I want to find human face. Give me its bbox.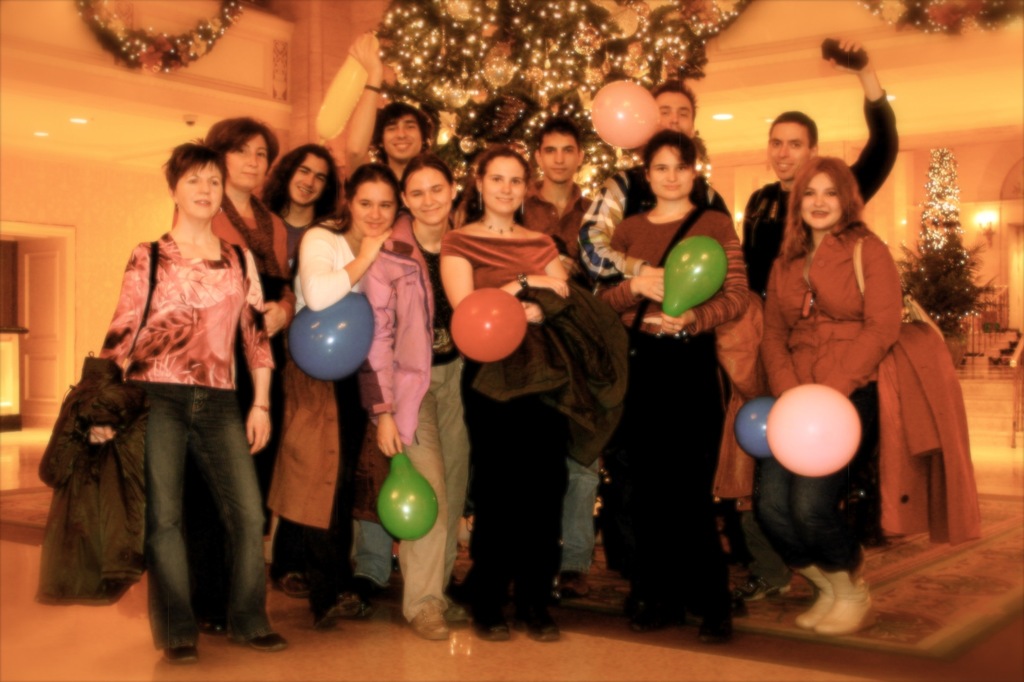
768:119:811:183.
